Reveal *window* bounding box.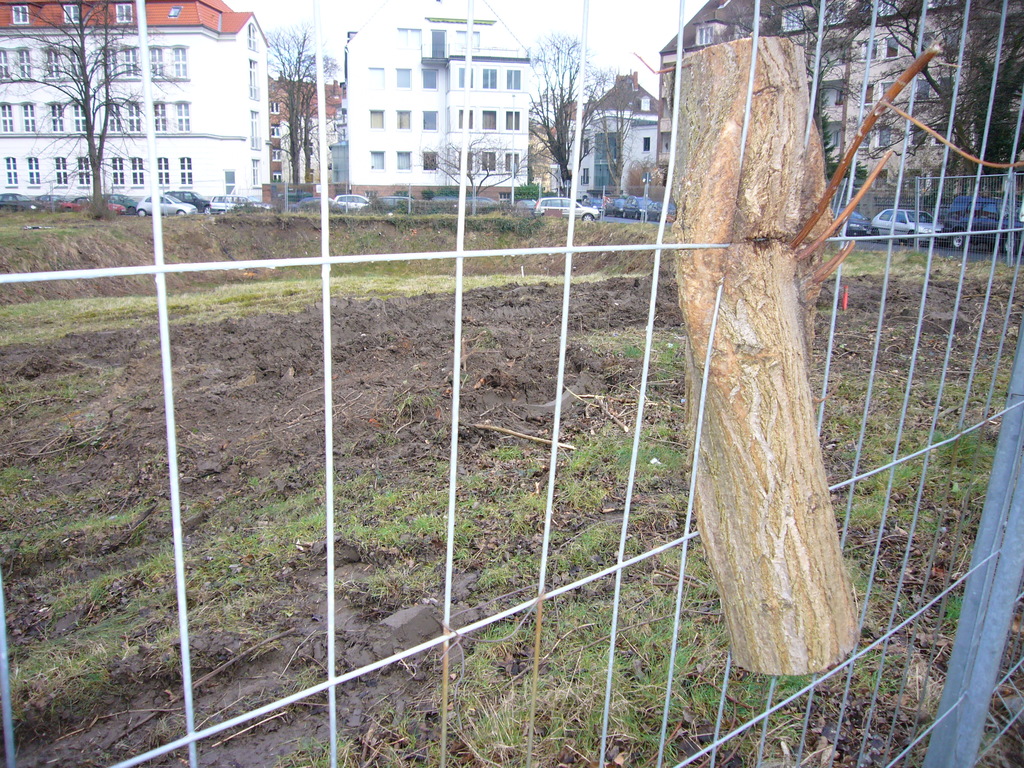
Revealed: [x1=75, y1=152, x2=96, y2=189].
